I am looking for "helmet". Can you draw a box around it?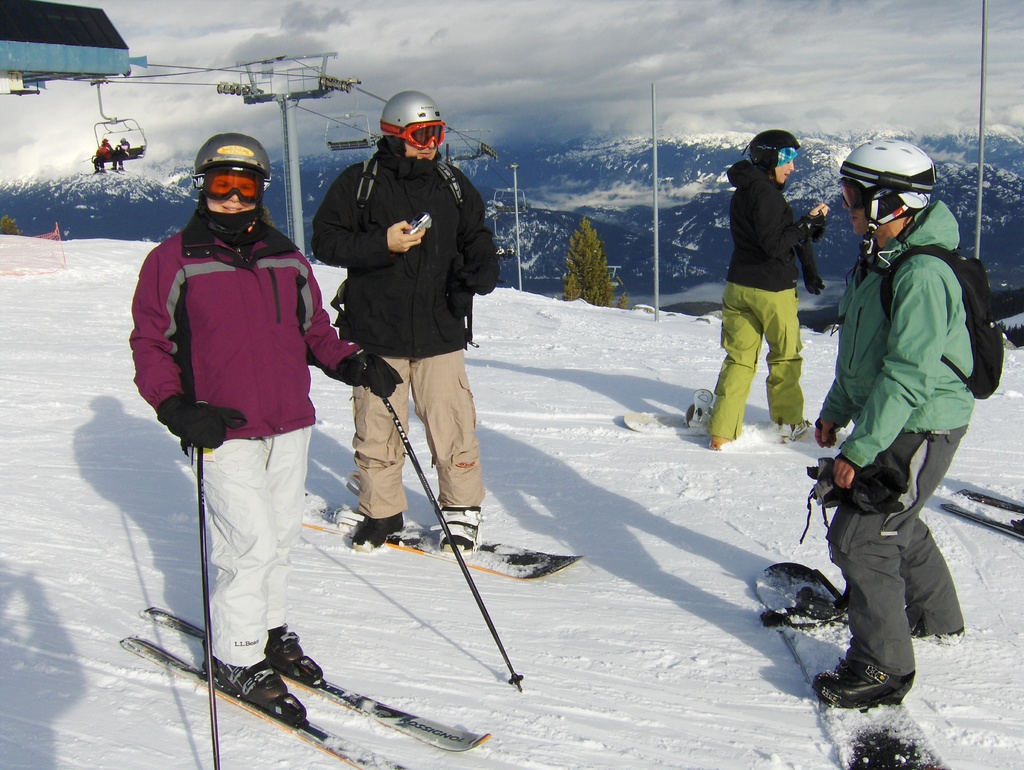
Sure, the bounding box is [367, 83, 450, 172].
